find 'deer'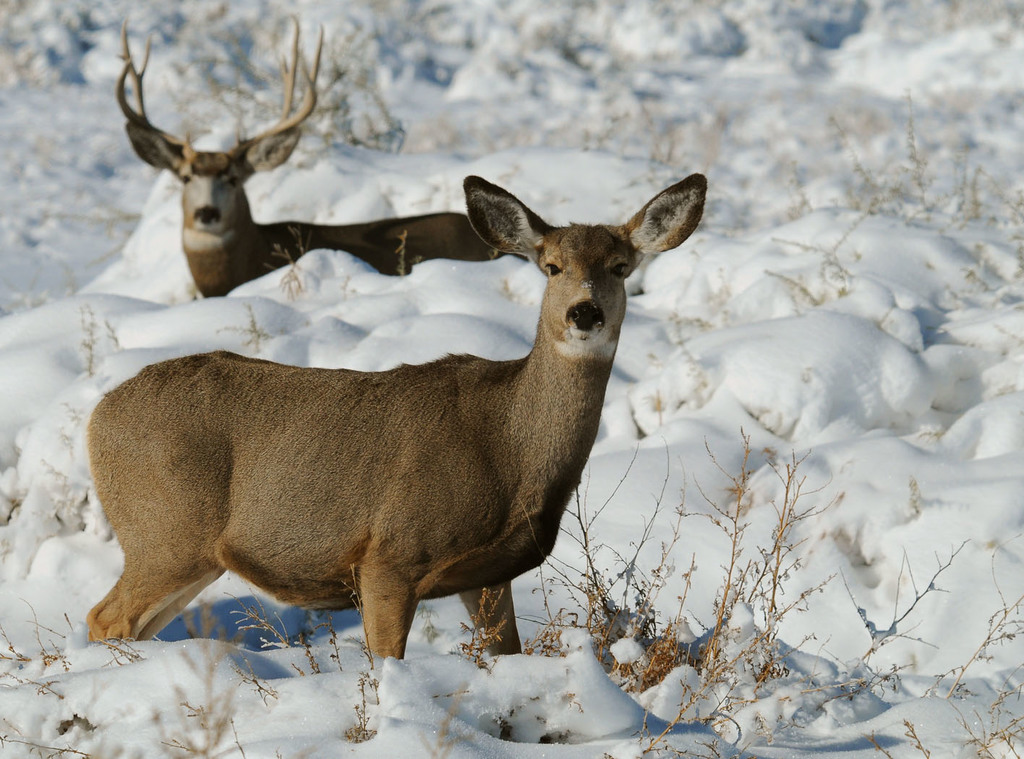
[113, 15, 528, 301]
